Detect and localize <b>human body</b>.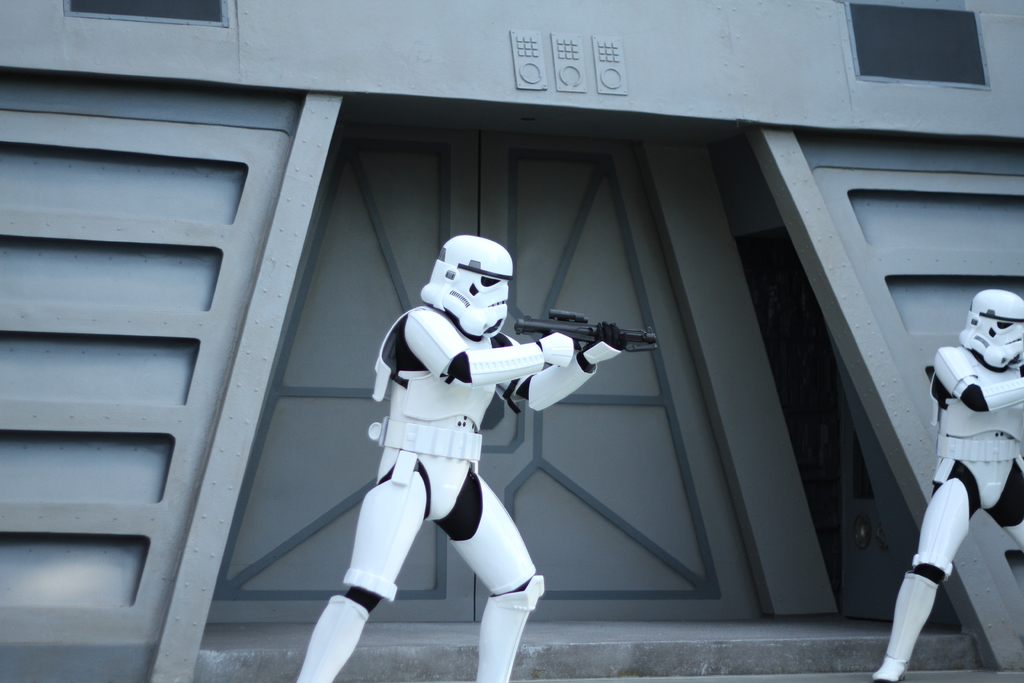
Localized at crop(866, 356, 1023, 682).
